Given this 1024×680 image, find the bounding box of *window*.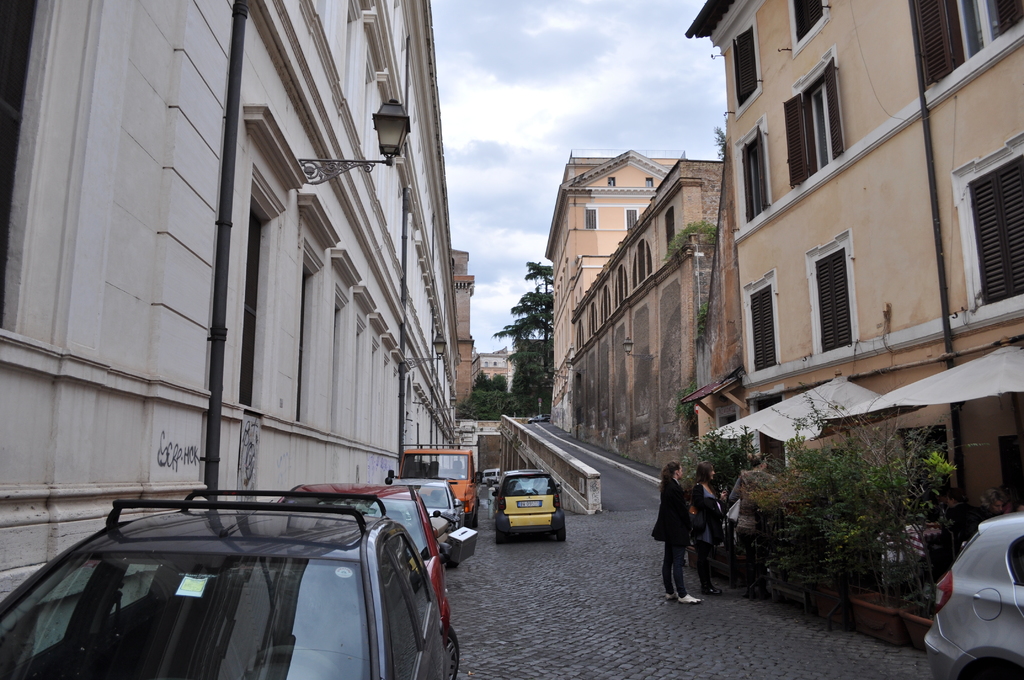
[x1=915, y1=0, x2=1021, y2=98].
